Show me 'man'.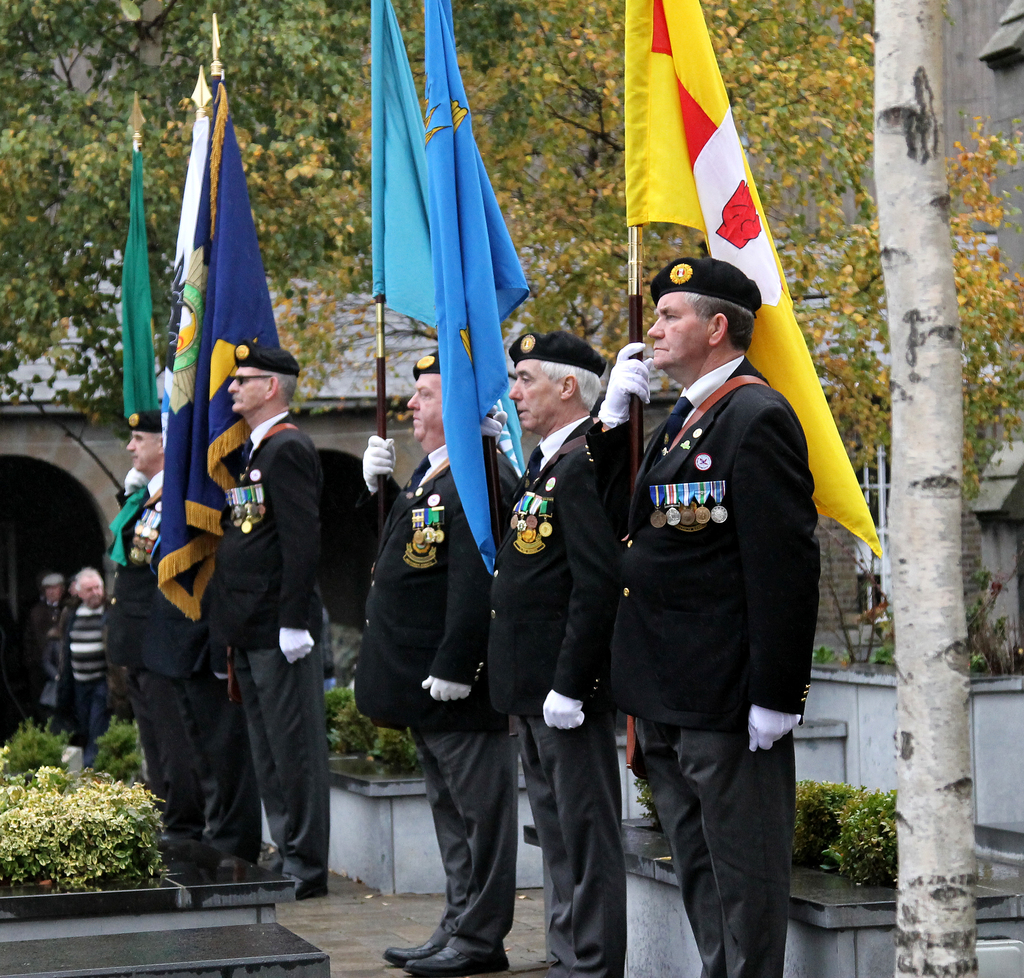
'man' is here: [left=483, top=328, right=632, bottom=977].
